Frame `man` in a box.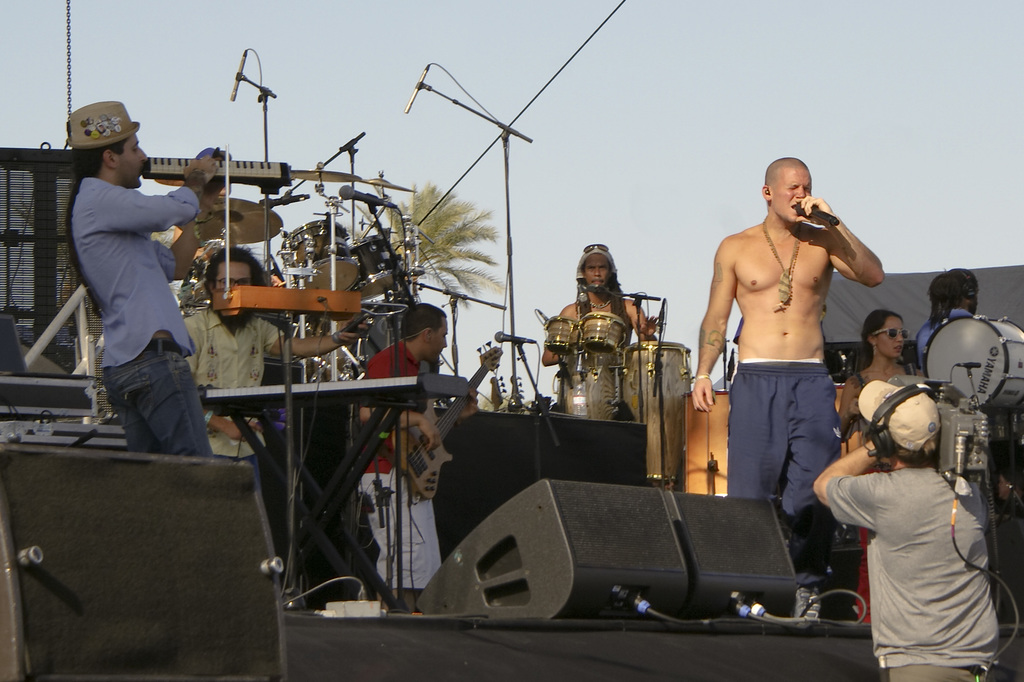
locate(684, 160, 884, 619).
